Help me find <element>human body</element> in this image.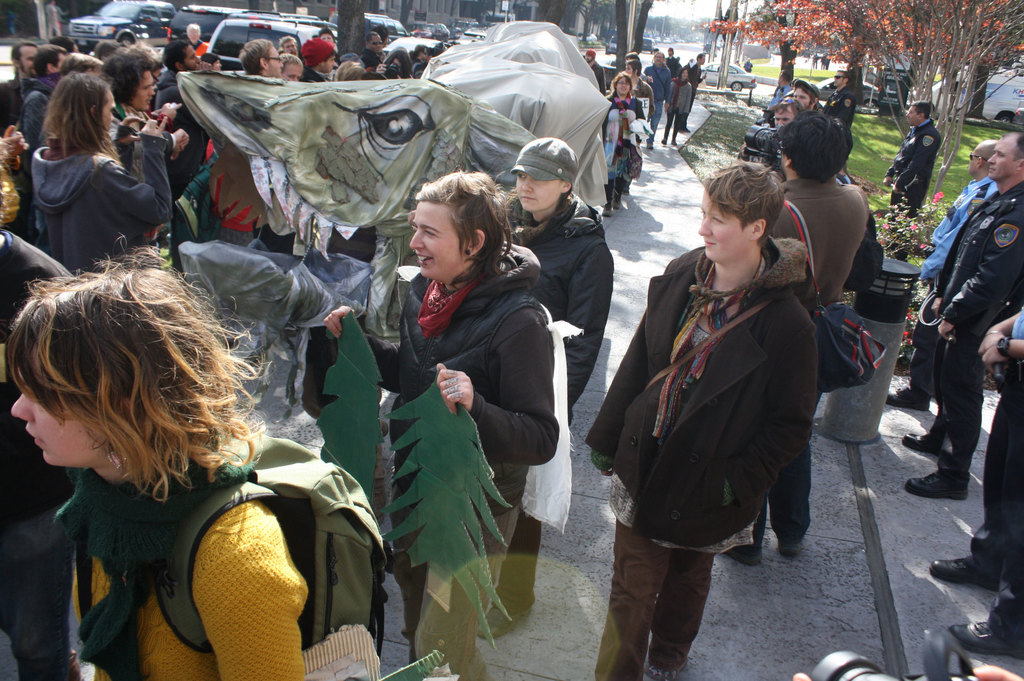
Found it: (493,140,609,630).
